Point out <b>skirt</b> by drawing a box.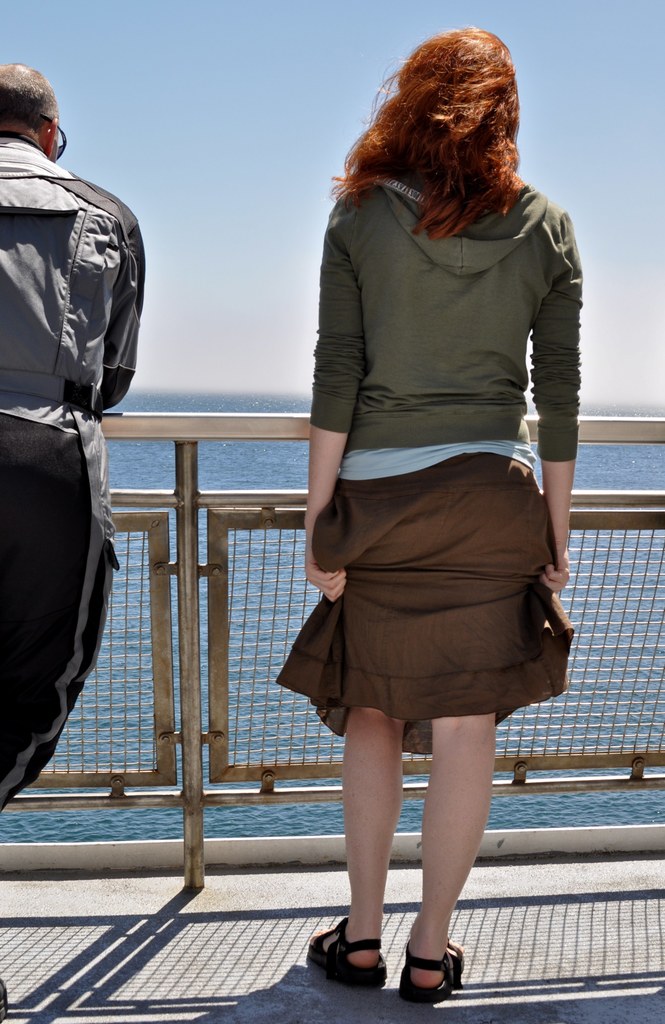
Rect(272, 450, 581, 756).
